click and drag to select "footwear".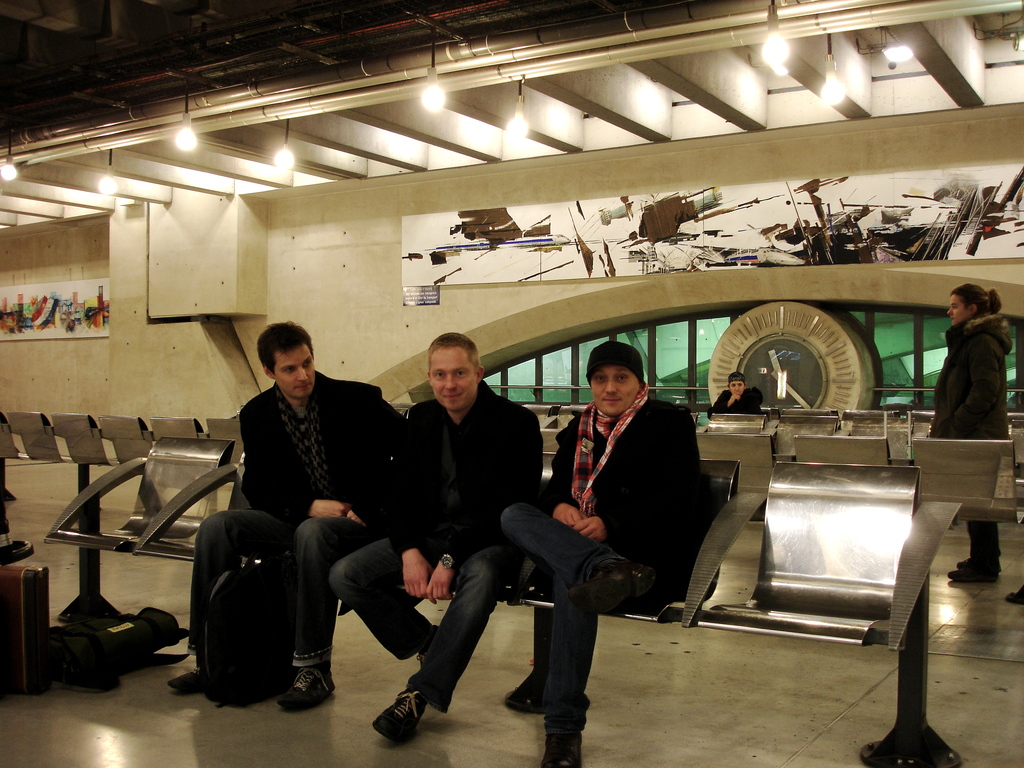
Selection: x1=504, y1=685, x2=593, y2=719.
